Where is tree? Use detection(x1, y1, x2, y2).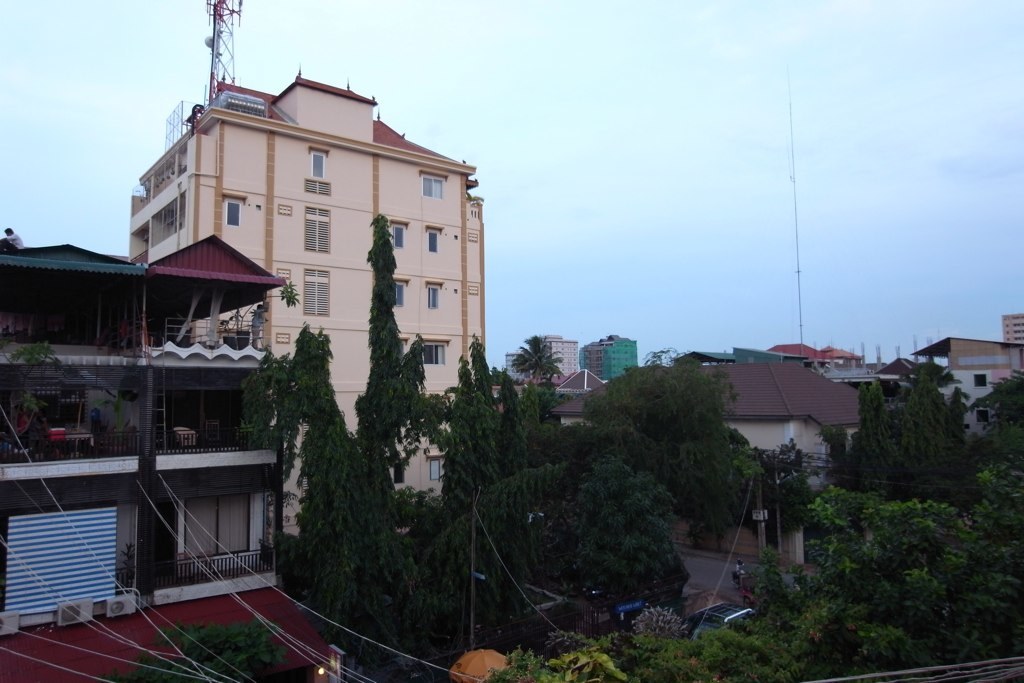
detection(235, 280, 299, 320).
